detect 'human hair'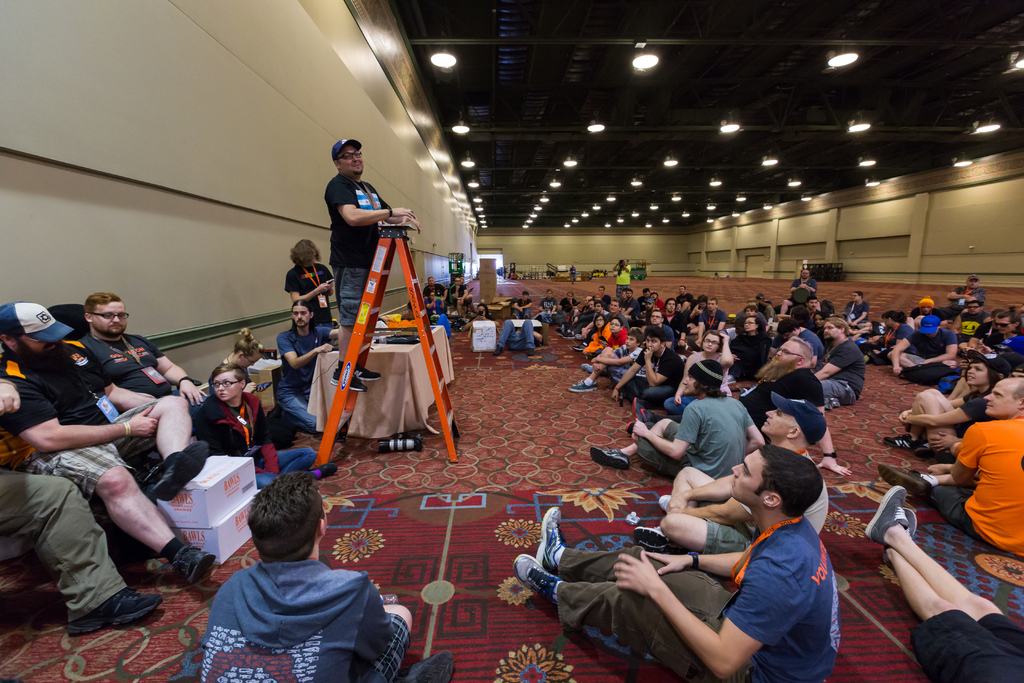
(966,300,984,311)
